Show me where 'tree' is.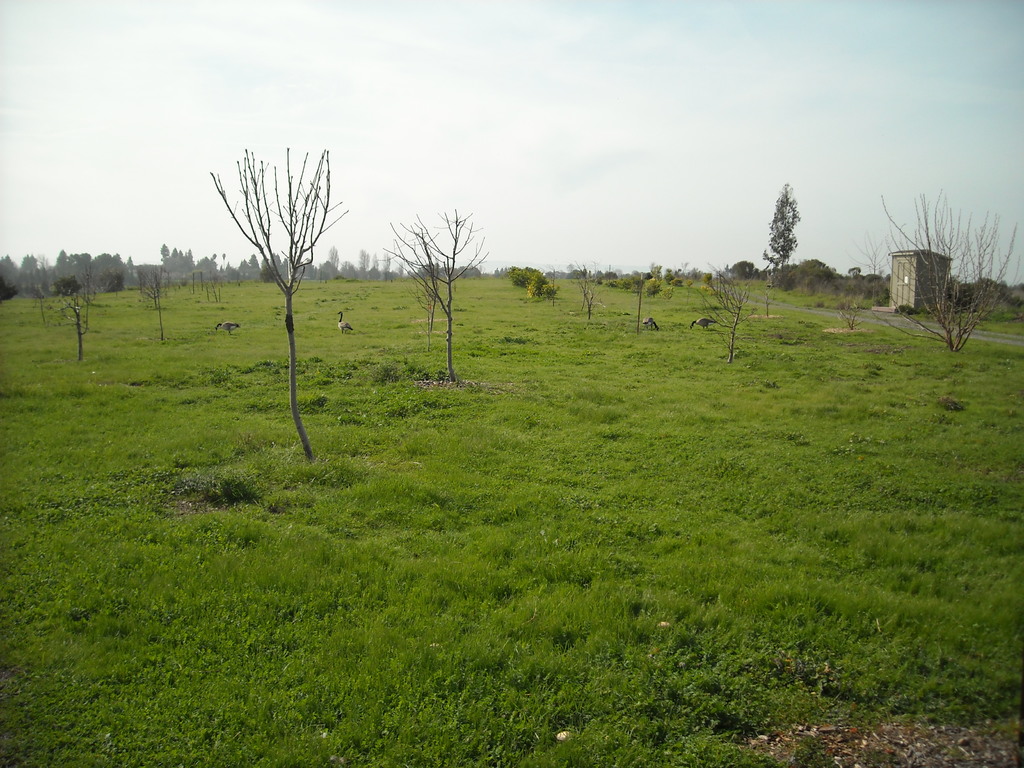
'tree' is at 804,262,842,280.
